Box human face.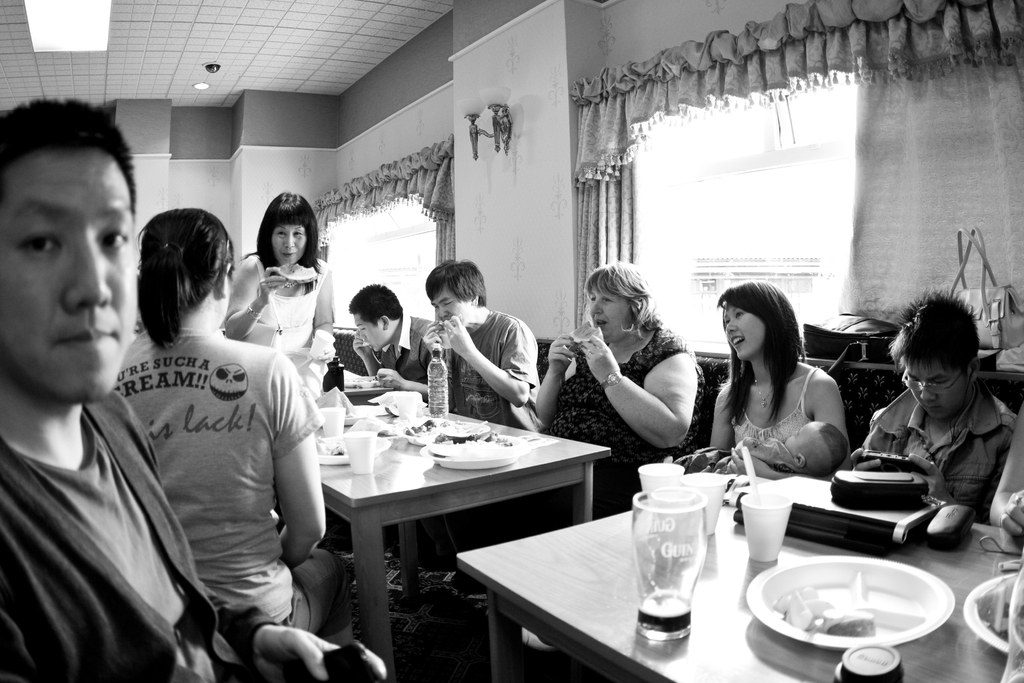
<box>8,103,129,413</box>.
